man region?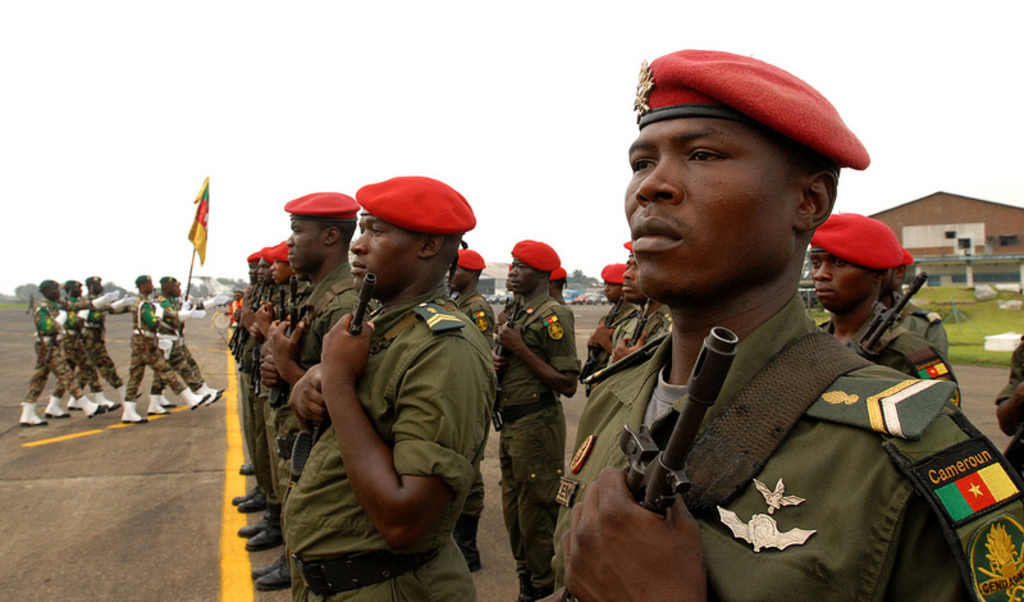
67, 278, 124, 410
